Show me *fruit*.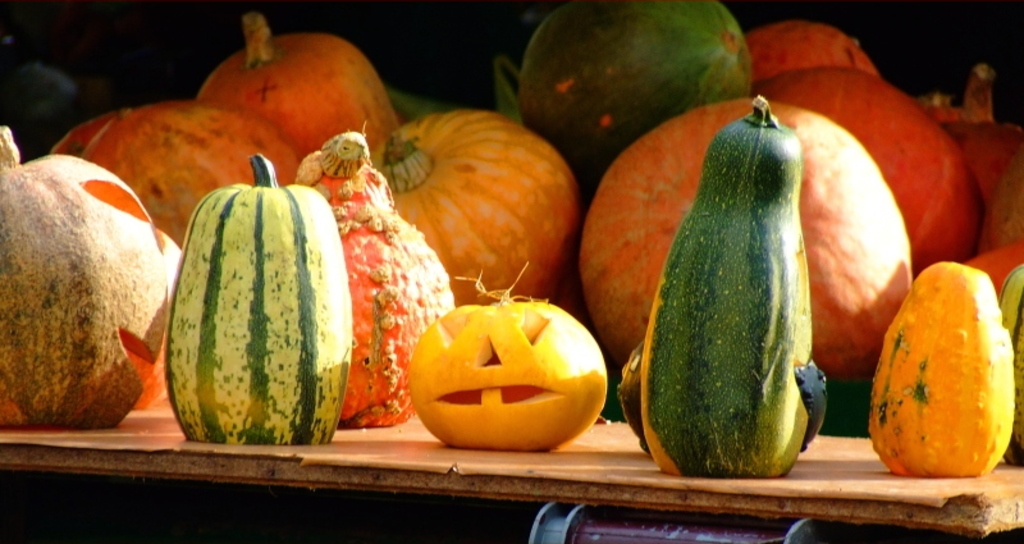
*fruit* is here: BBox(621, 93, 835, 475).
